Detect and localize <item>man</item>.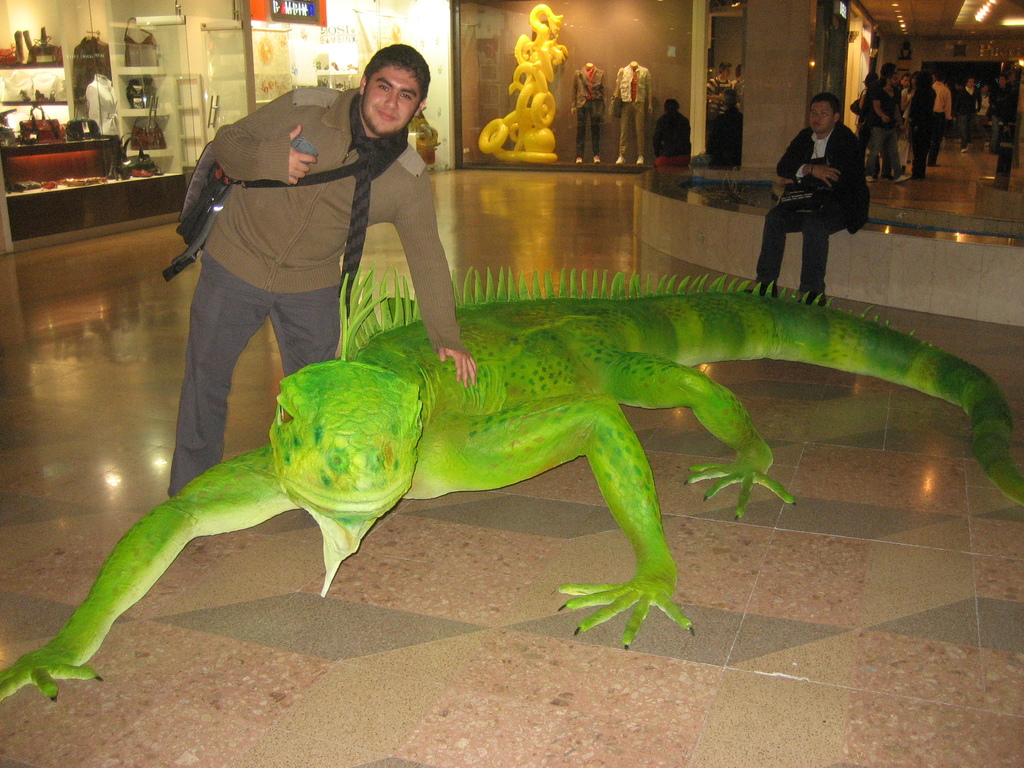
Localized at [985, 72, 1020, 154].
